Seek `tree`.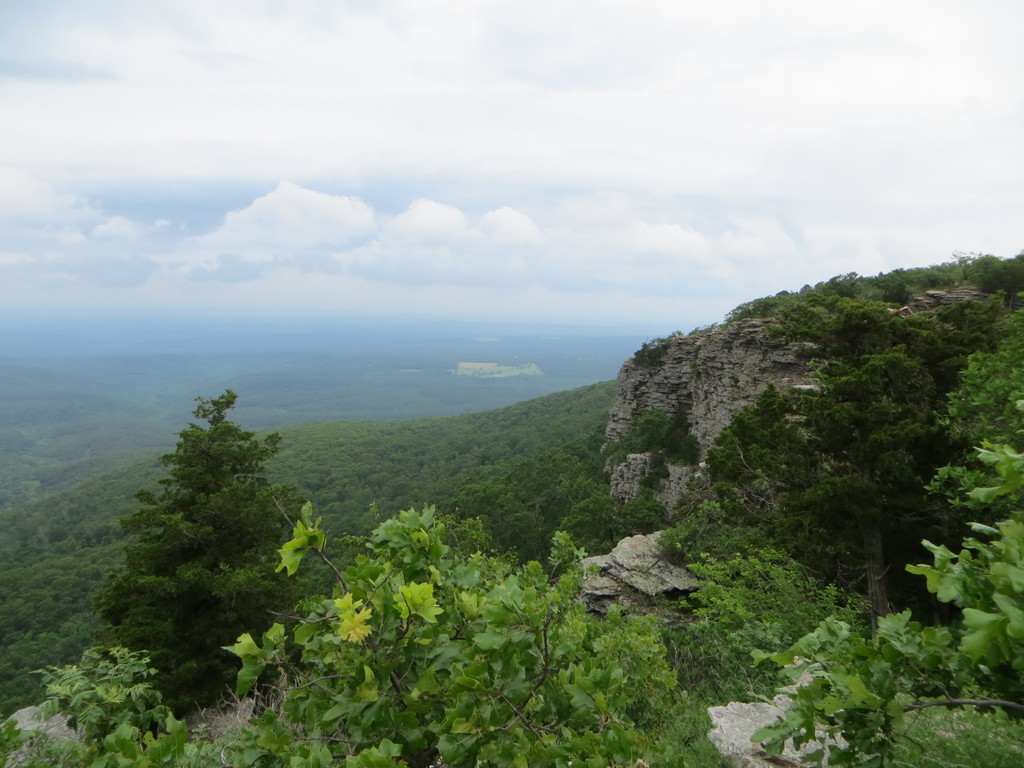
92:358:298:715.
